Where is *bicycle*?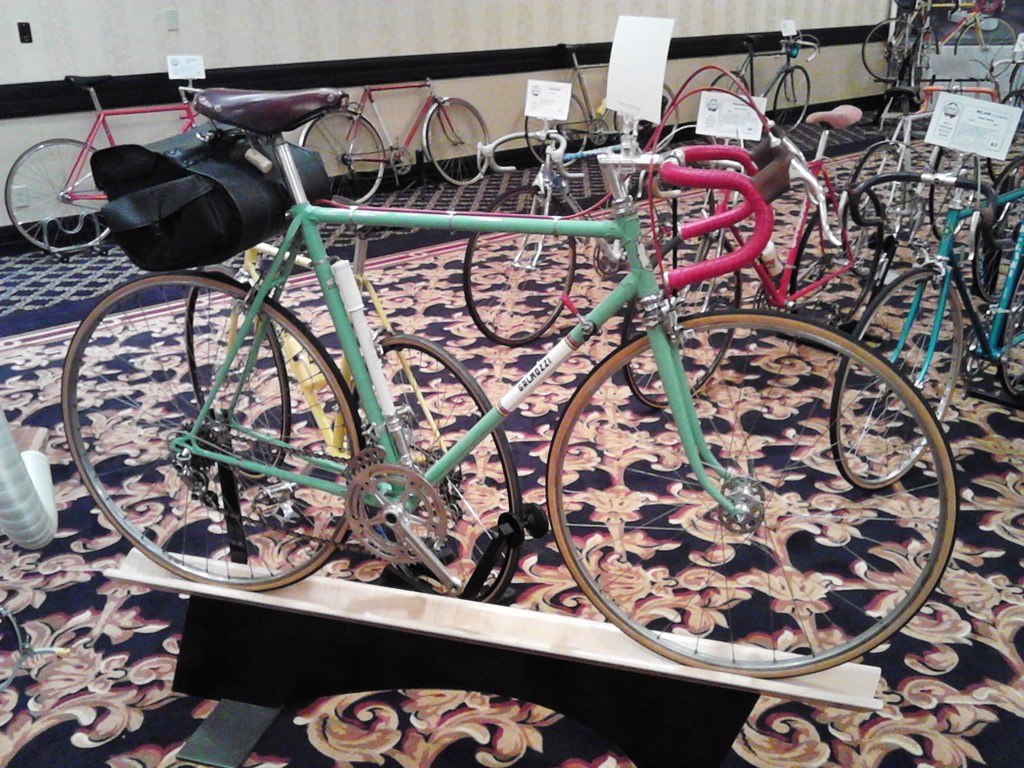
[829, 54, 1023, 282].
